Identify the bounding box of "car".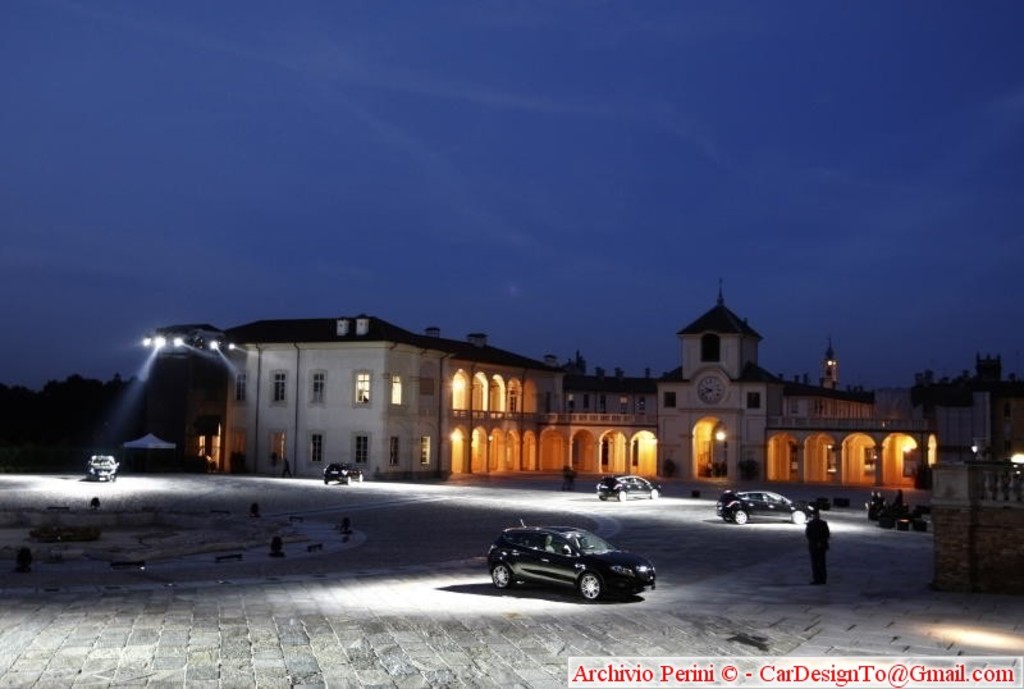
bbox=(595, 473, 660, 501).
